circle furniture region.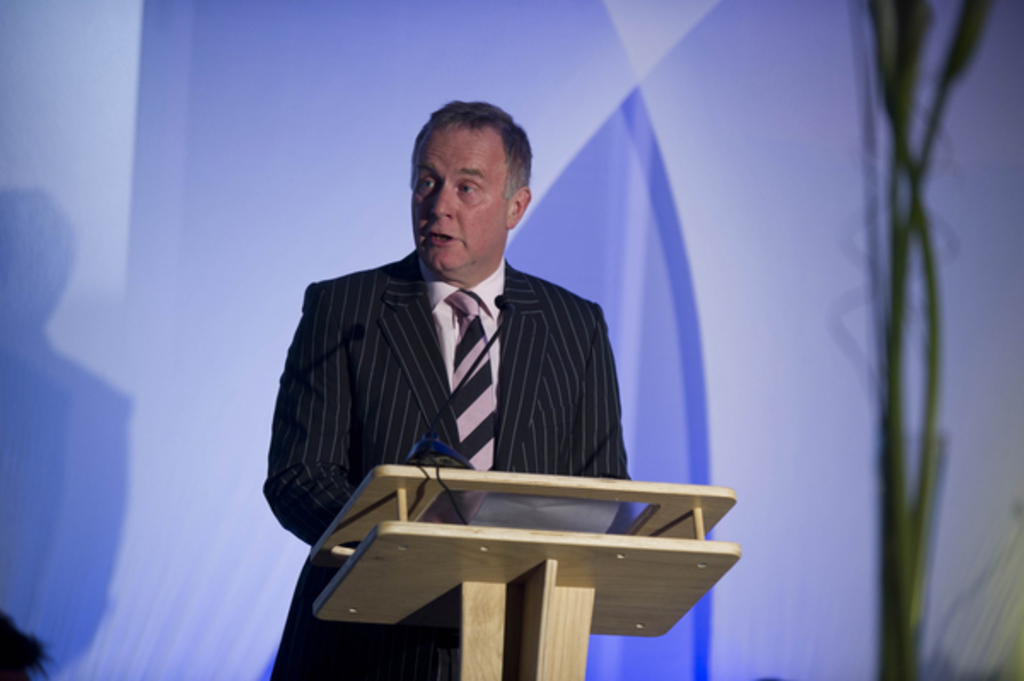
Region: box=[314, 459, 742, 679].
